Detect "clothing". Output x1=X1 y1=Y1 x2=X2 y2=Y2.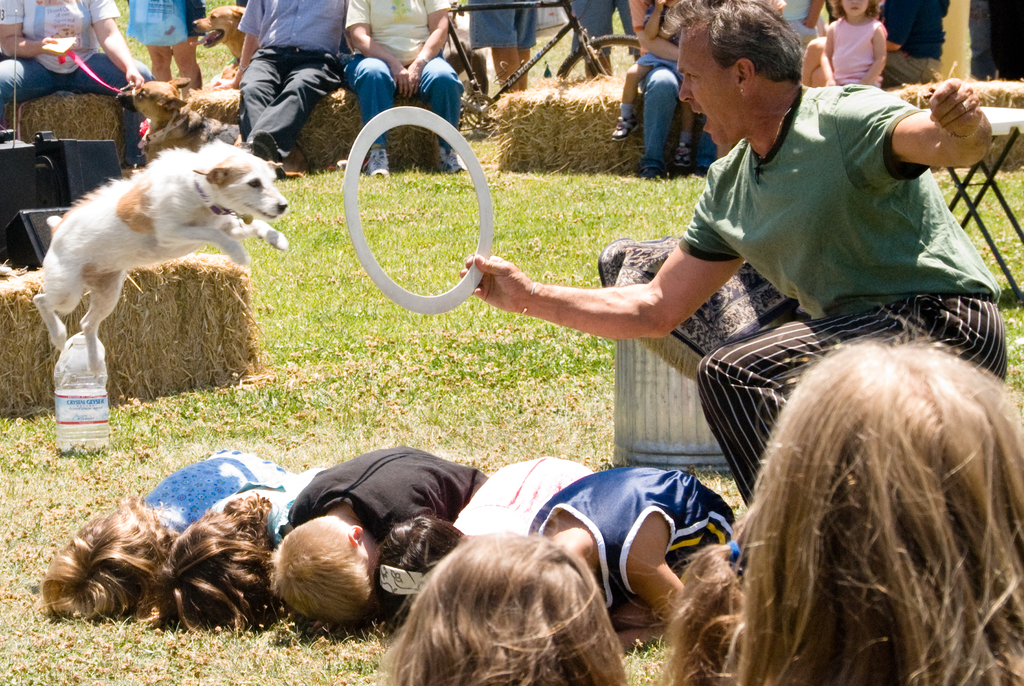
x1=534 y1=464 x2=746 y2=615.
